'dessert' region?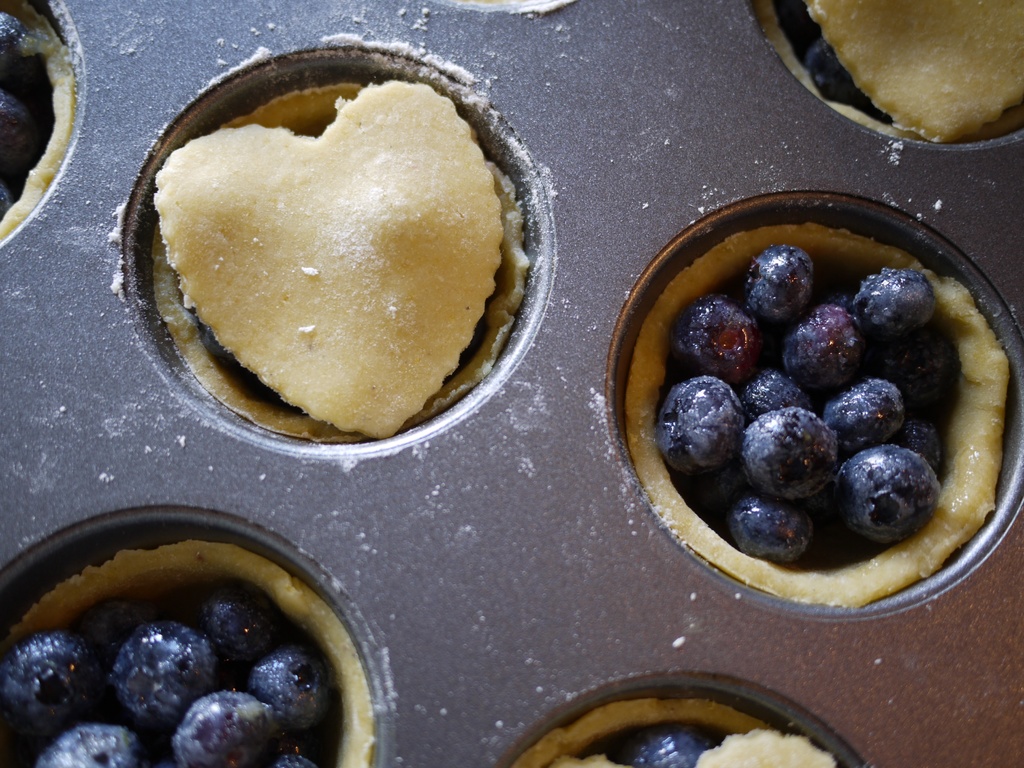
pyautogui.locateOnScreen(552, 728, 846, 767)
